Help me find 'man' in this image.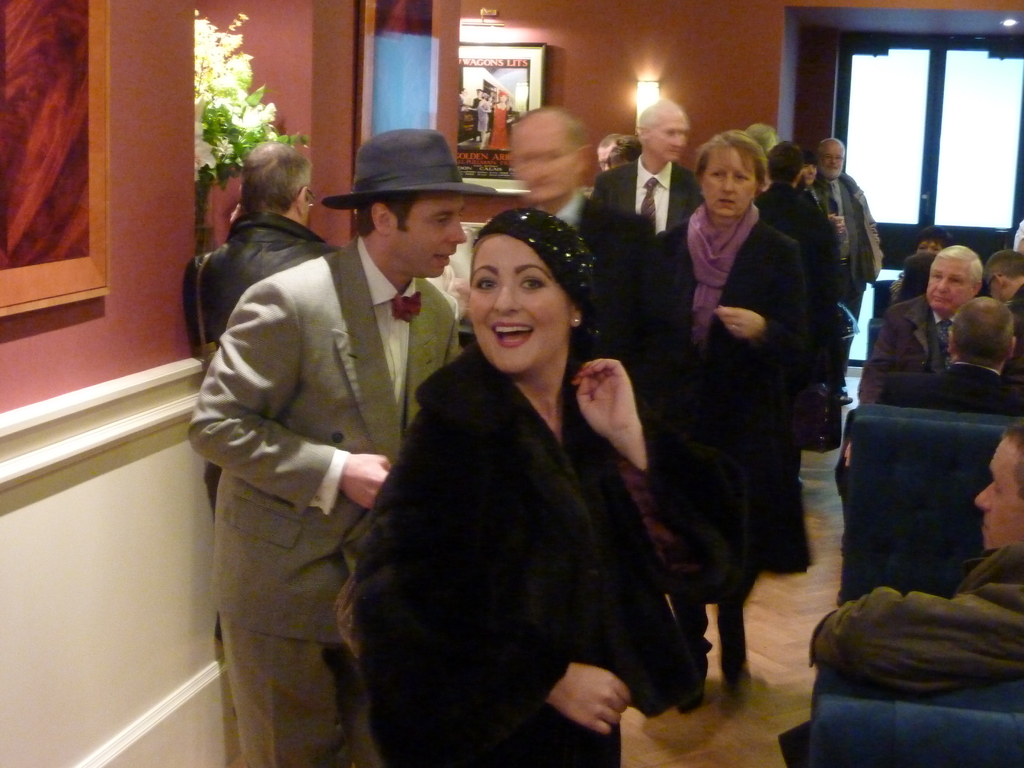
Found it: bbox=(188, 132, 478, 730).
